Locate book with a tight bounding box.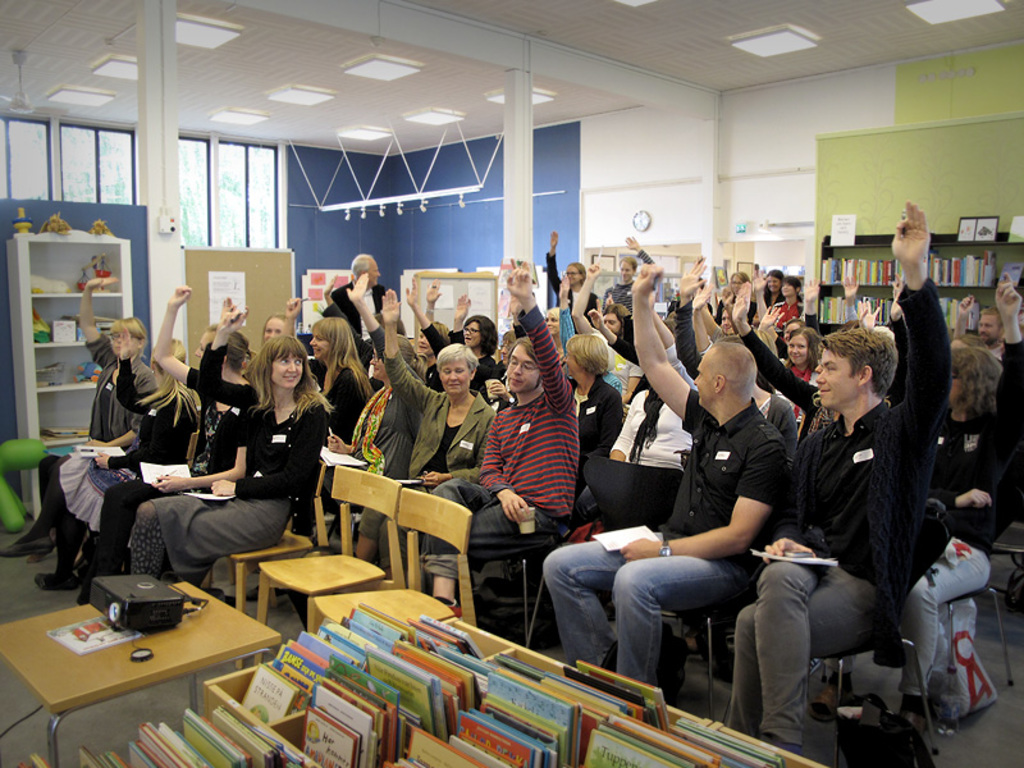
[76,445,122,461].
